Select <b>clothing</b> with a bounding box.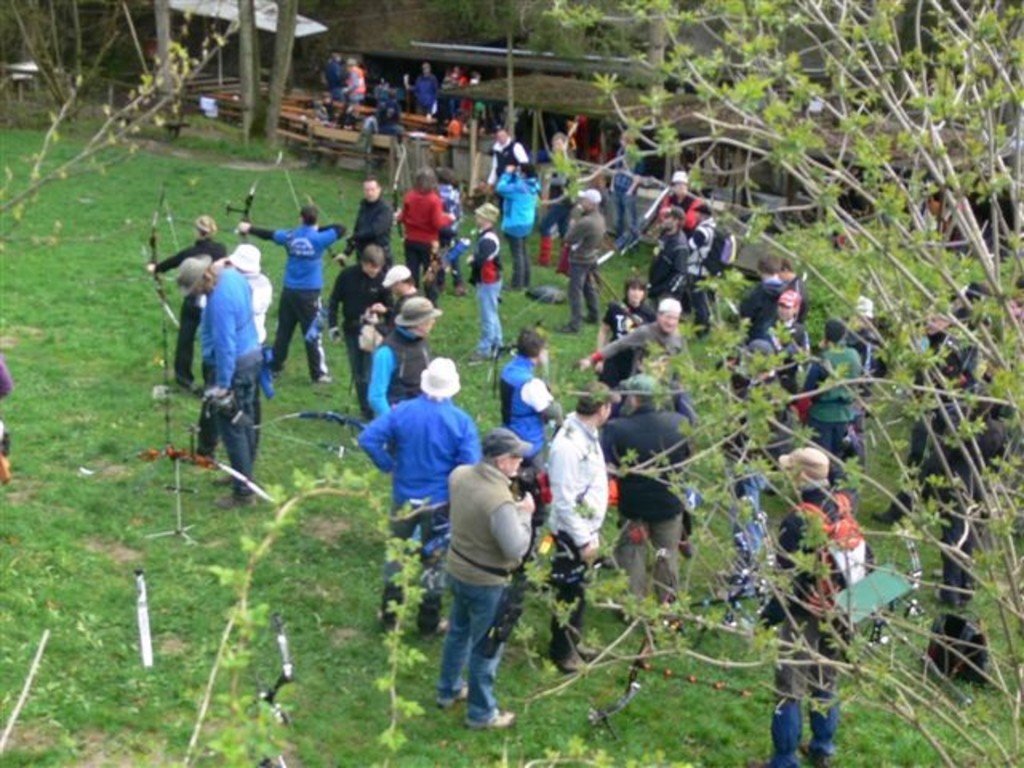
box(419, 437, 536, 706).
